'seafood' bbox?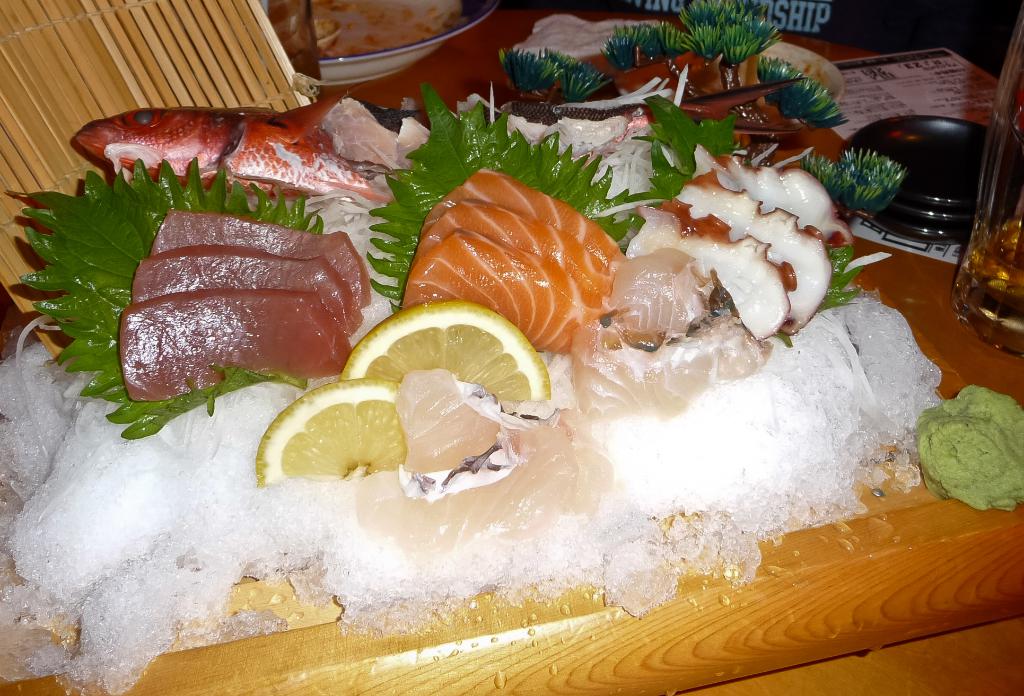
crop(419, 170, 621, 270)
